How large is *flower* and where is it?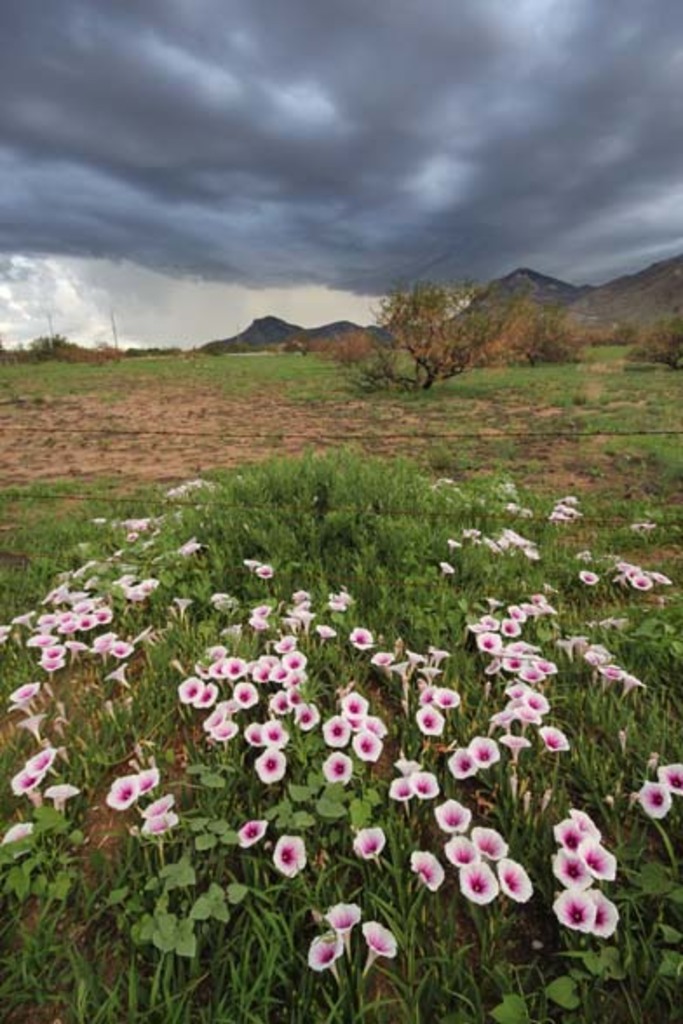
Bounding box: detection(409, 852, 446, 892).
